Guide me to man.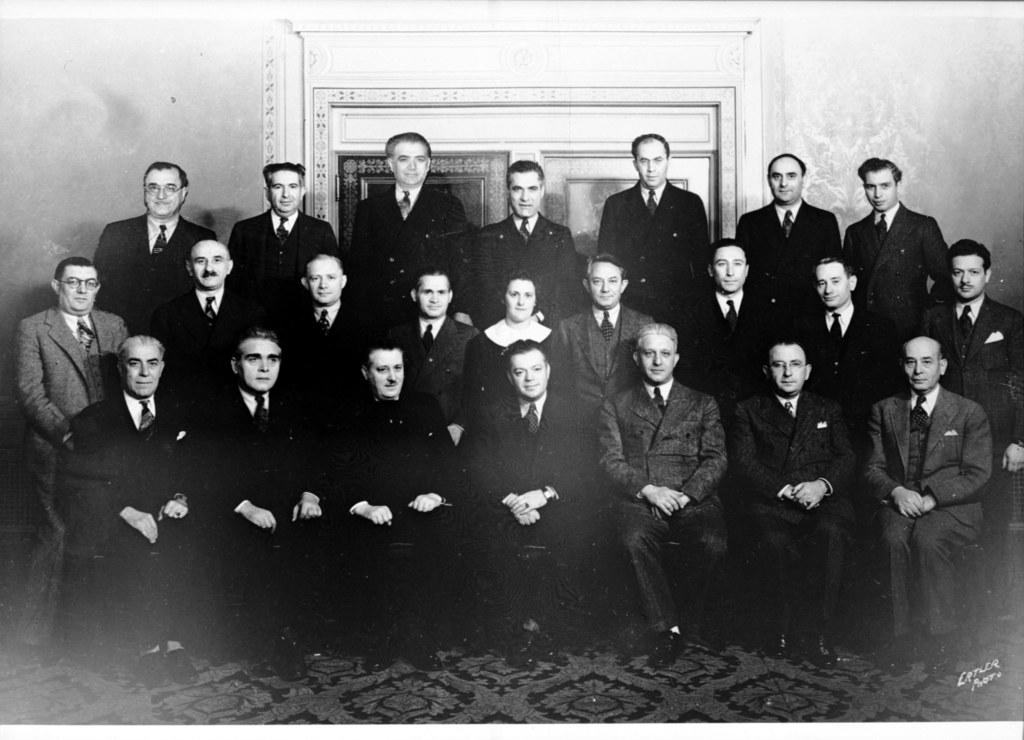
Guidance: bbox=[148, 241, 280, 412].
